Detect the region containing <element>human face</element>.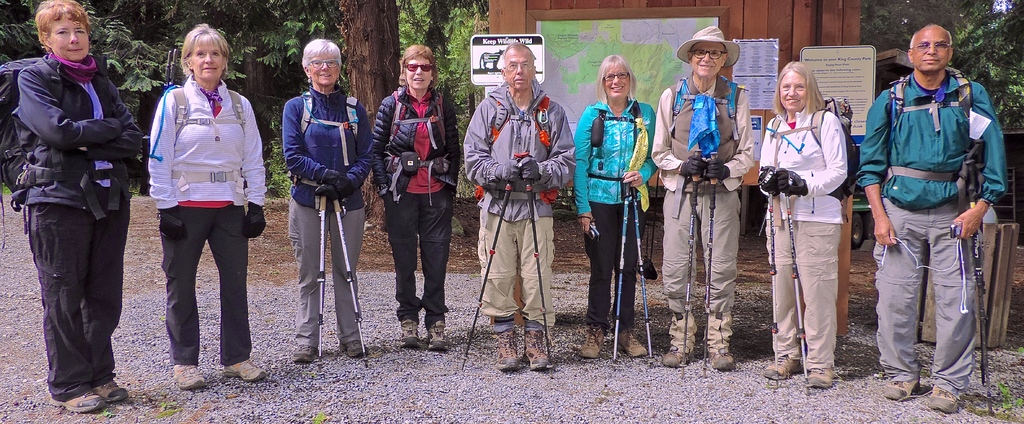
(x1=691, y1=44, x2=723, y2=74).
